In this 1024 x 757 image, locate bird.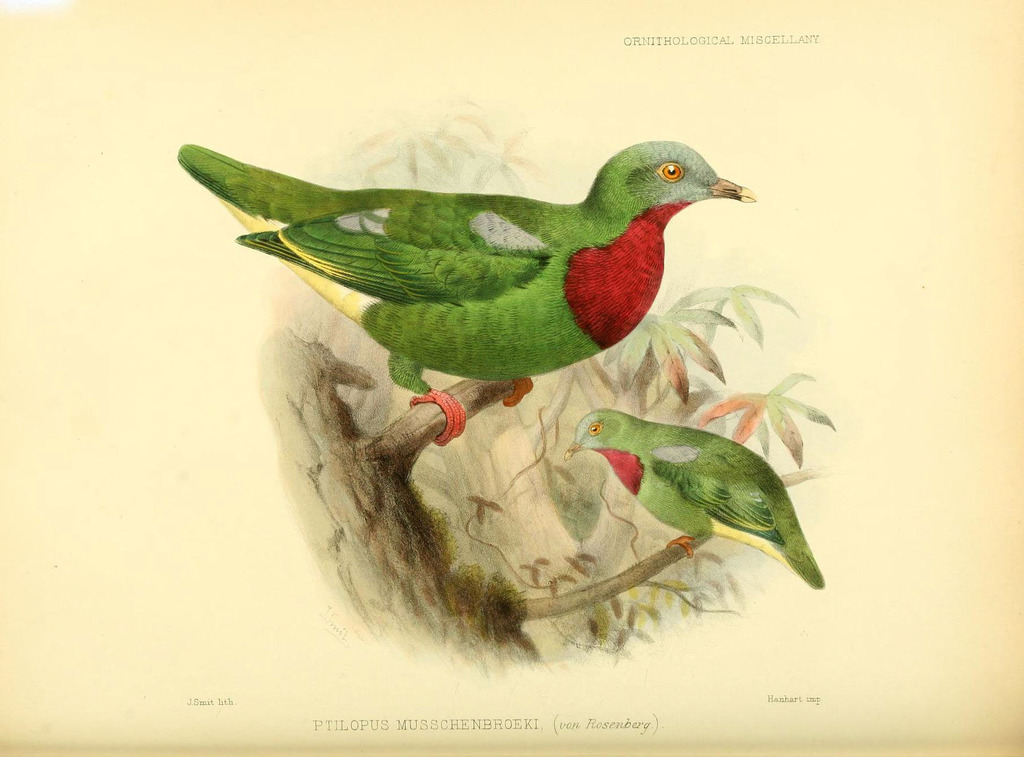
Bounding box: locate(564, 405, 824, 592).
